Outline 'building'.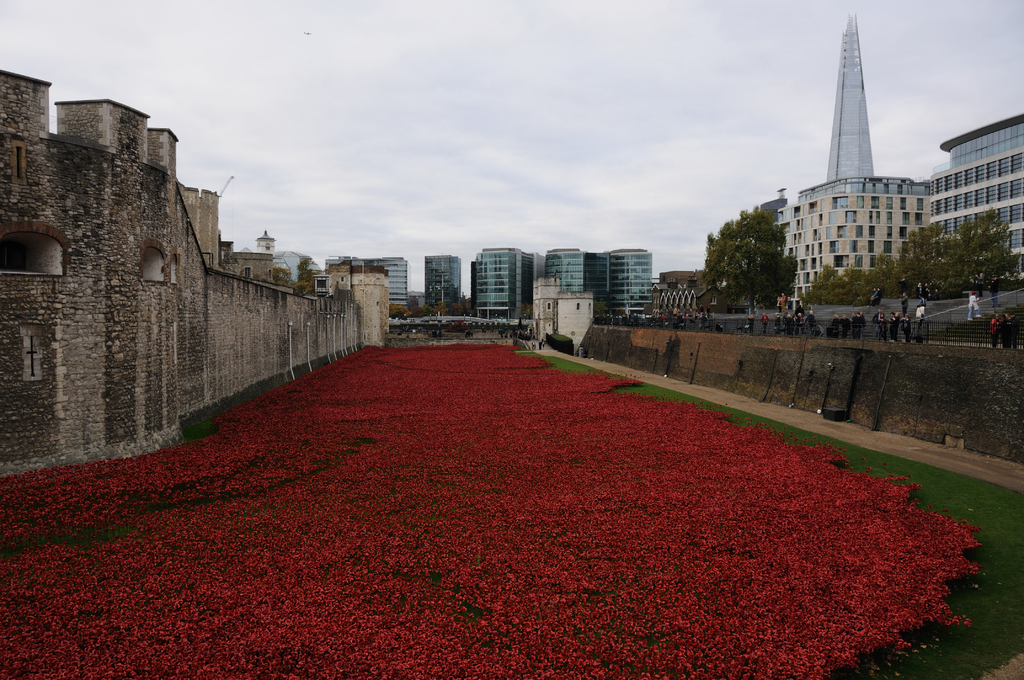
Outline: pyautogui.locateOnScreen(541, 248, 610, 313).
